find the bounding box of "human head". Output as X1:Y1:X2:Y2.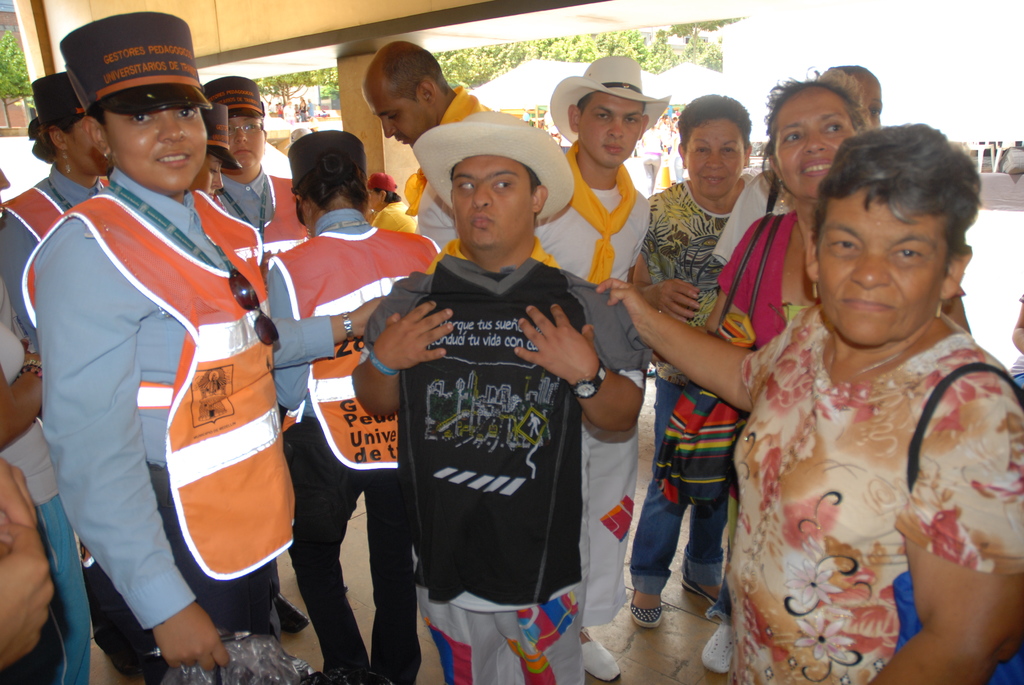
763:74:861:201.
